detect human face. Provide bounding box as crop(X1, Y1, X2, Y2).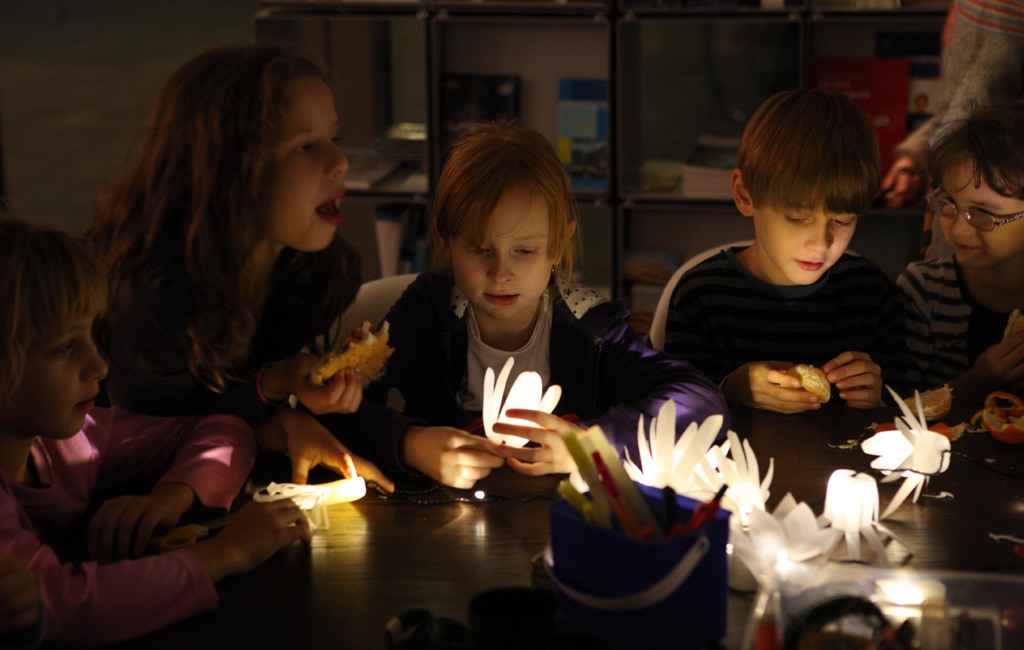
crop(19, 315, 112, 446).
